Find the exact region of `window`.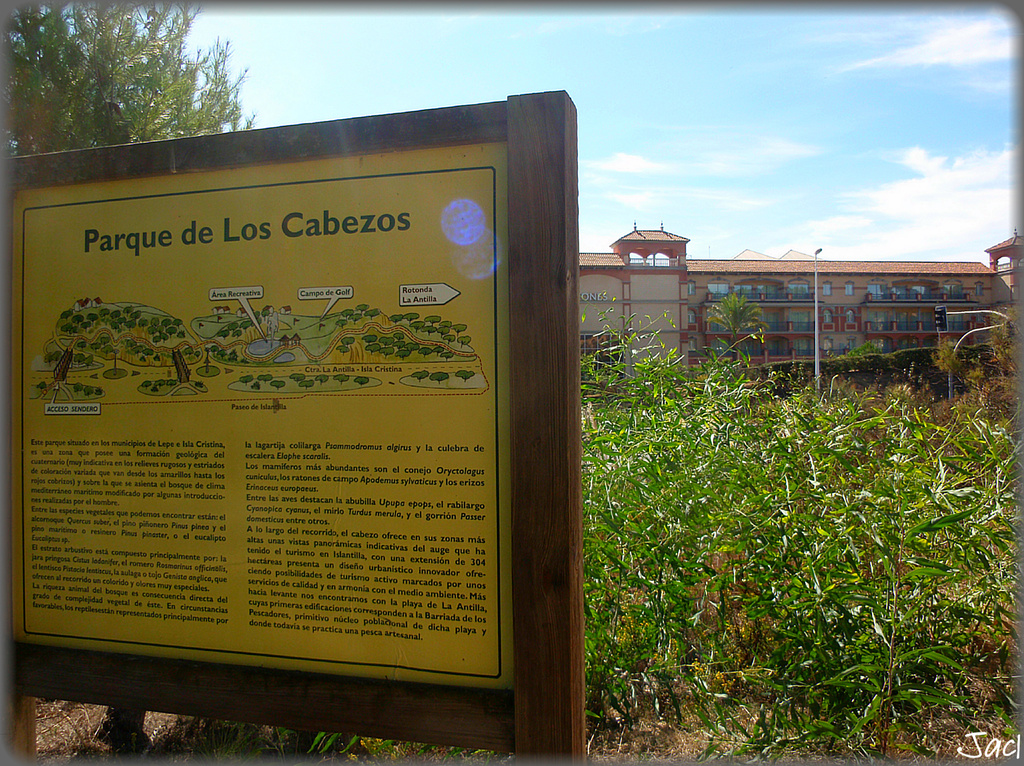
Exact region: bbox(685, 282, 694, 293).
